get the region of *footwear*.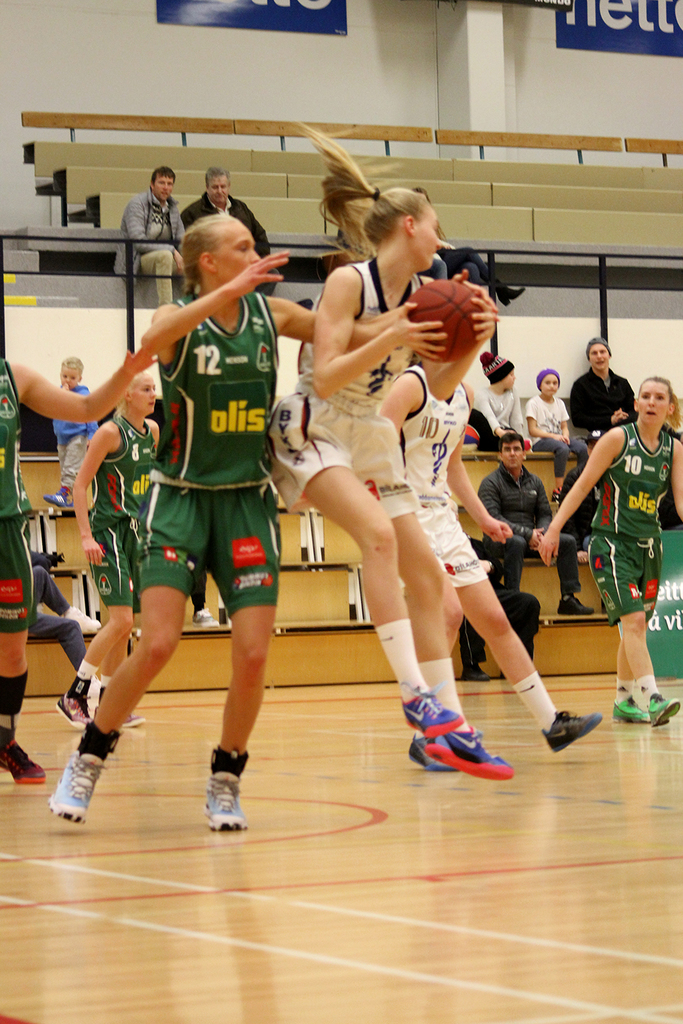
rect(55, 666, 92, 735).
